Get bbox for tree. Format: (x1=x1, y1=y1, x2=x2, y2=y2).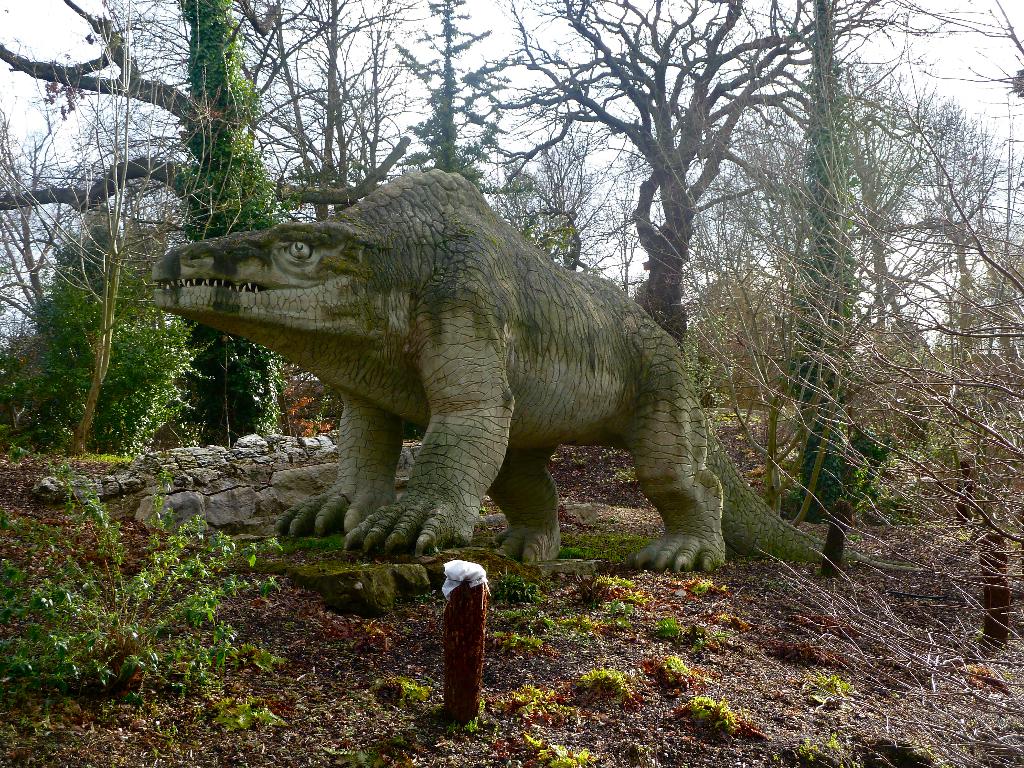
(x1=0, y1=0, x2=211, y2=463).
